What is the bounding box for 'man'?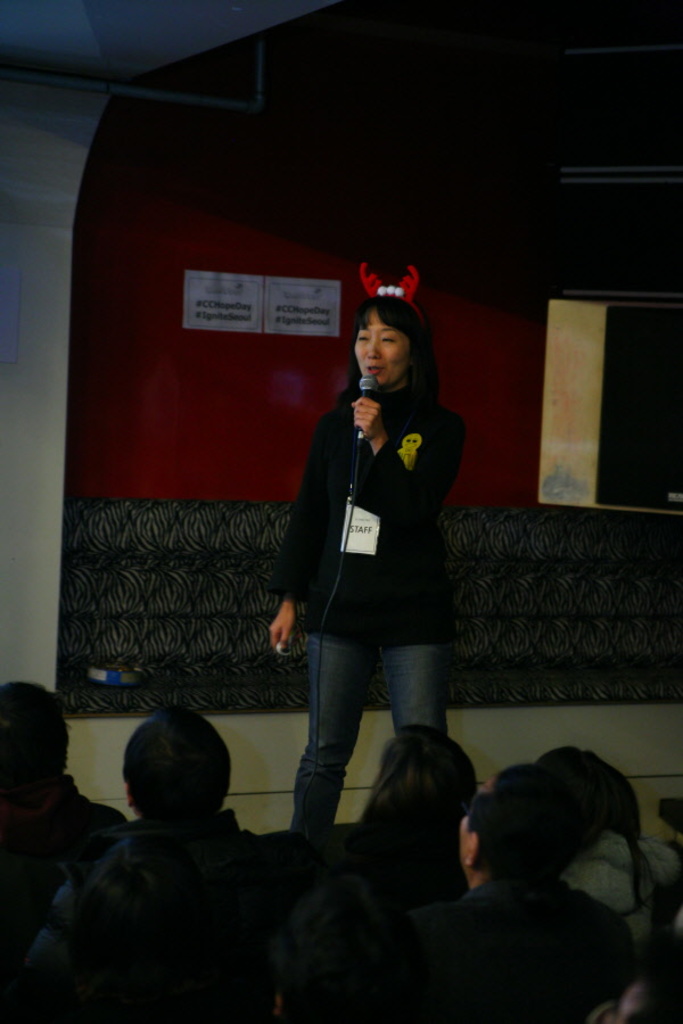
region(1, 707, 270, 1023).
